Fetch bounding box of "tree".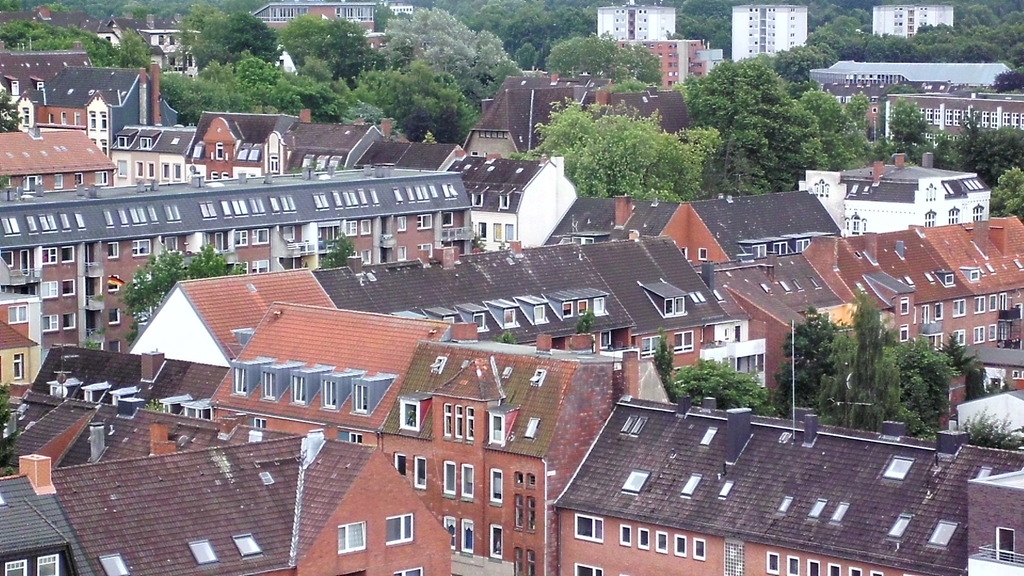
Bbox: {"x1": 237, "y1": 52, "x2": 290, "y2": 111}.
